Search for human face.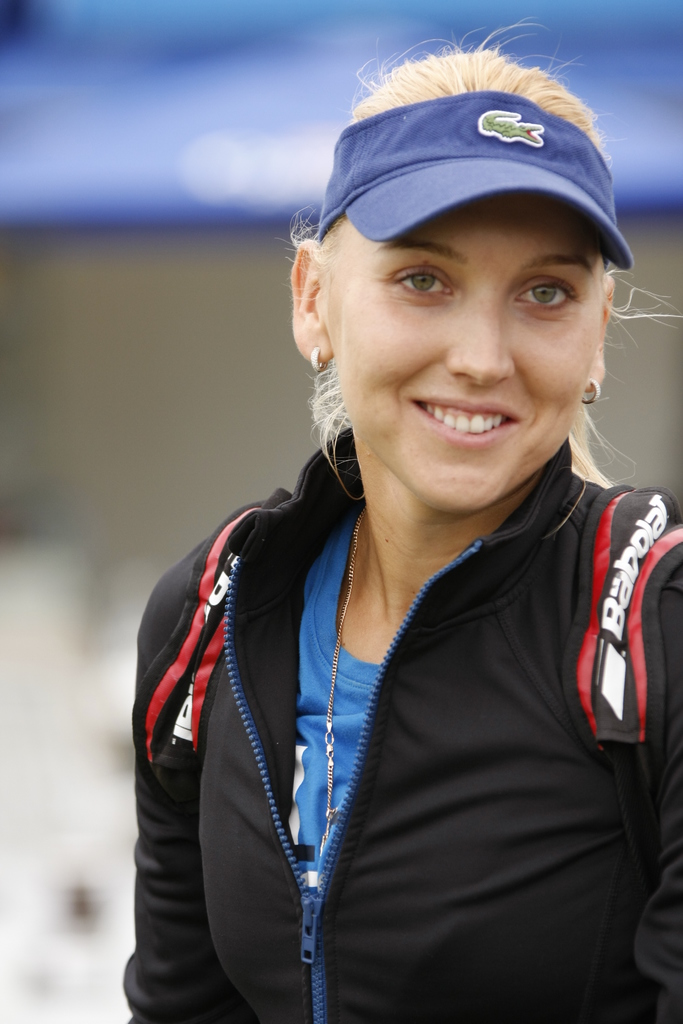
Found at 320/194/613/510.
